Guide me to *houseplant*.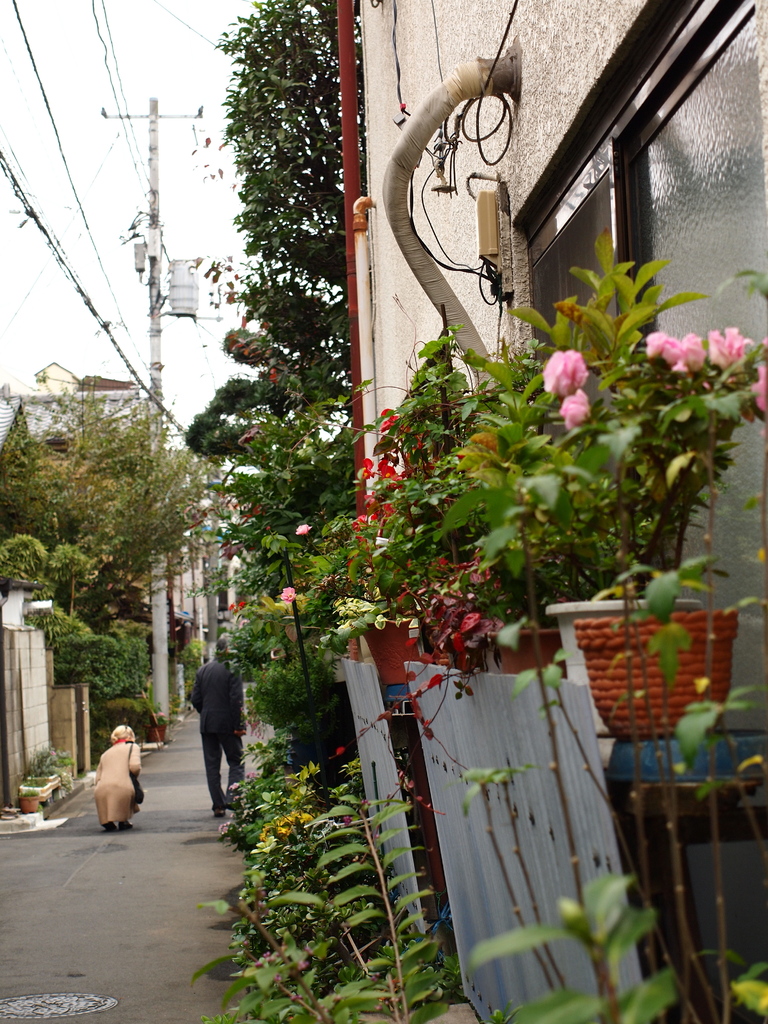
Guidance: box(348, 323, 609, 675).
